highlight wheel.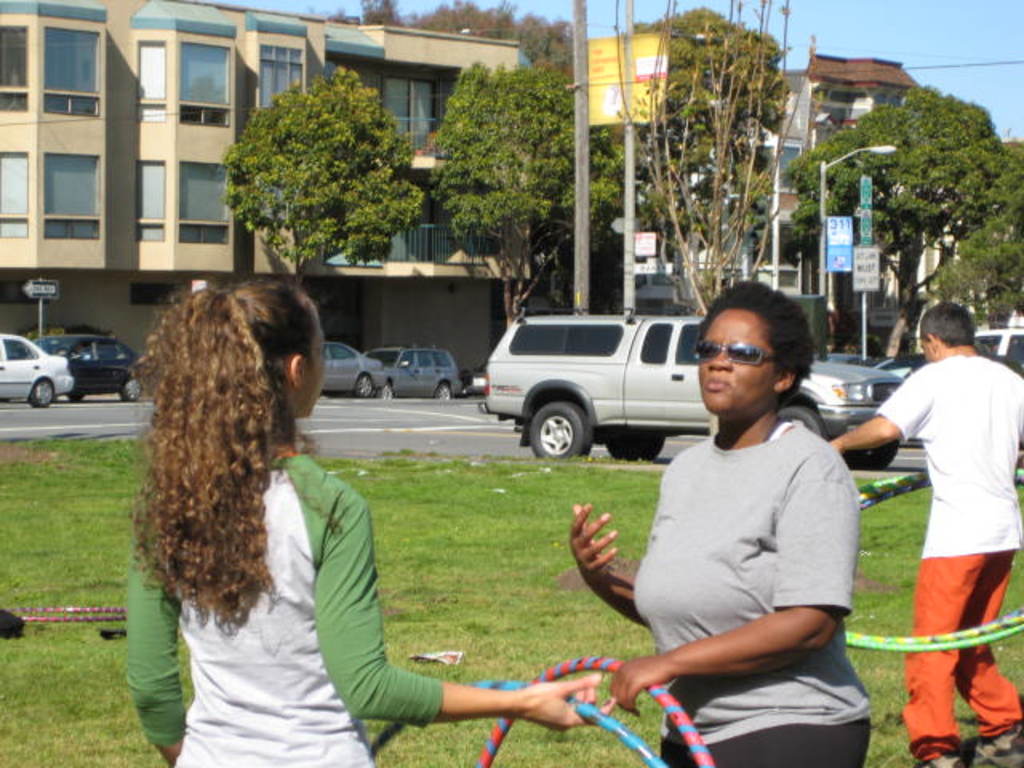
Highlighted region: <region>771, 389, 824, 440</region>.
